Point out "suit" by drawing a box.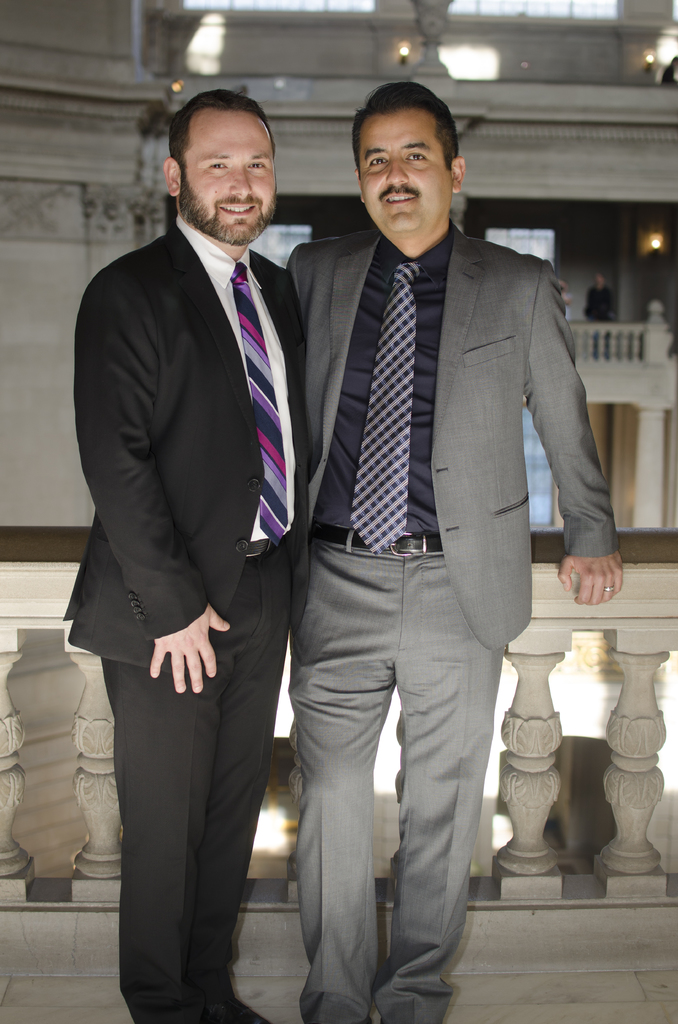
locate(60, 218, 312, 1023).
